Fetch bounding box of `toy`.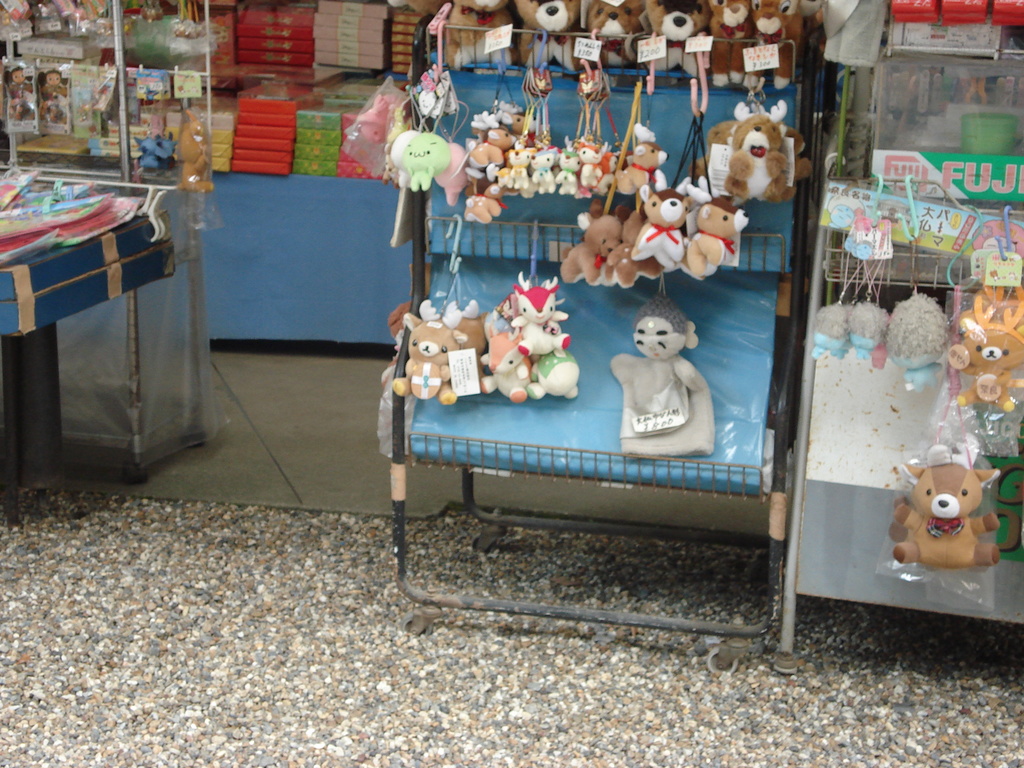
Bbox: x1=124, y1=17, x2=134, y2=38.
